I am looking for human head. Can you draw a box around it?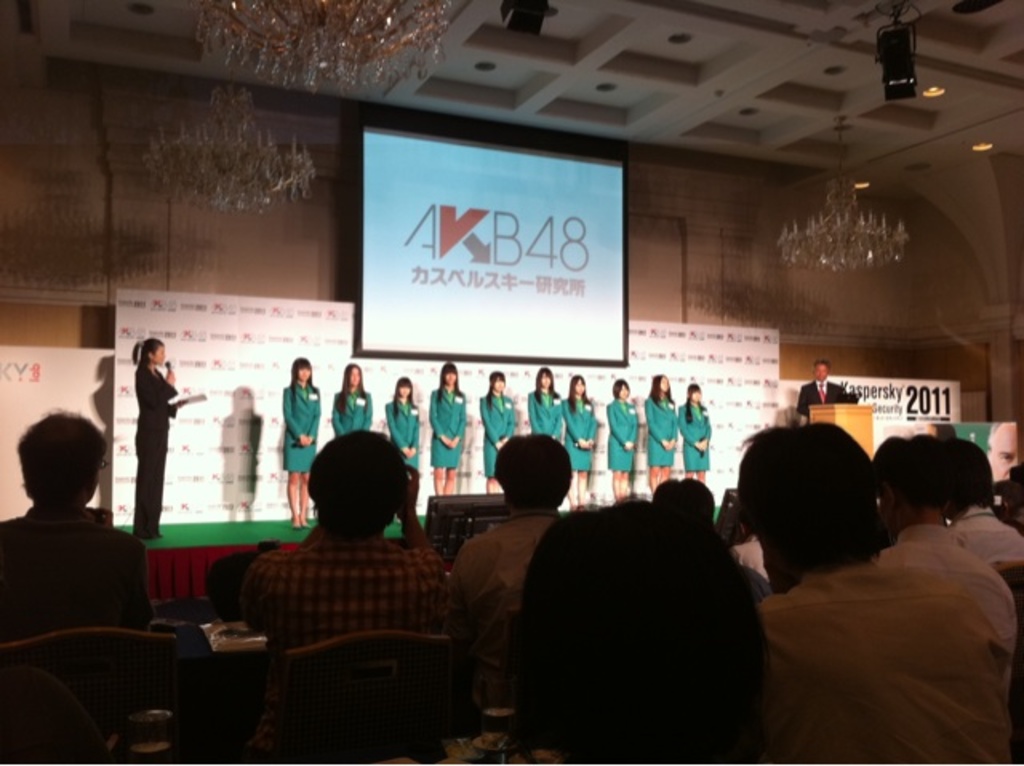
Sure, the bounding box is locate(517, 494, 770, 764).
